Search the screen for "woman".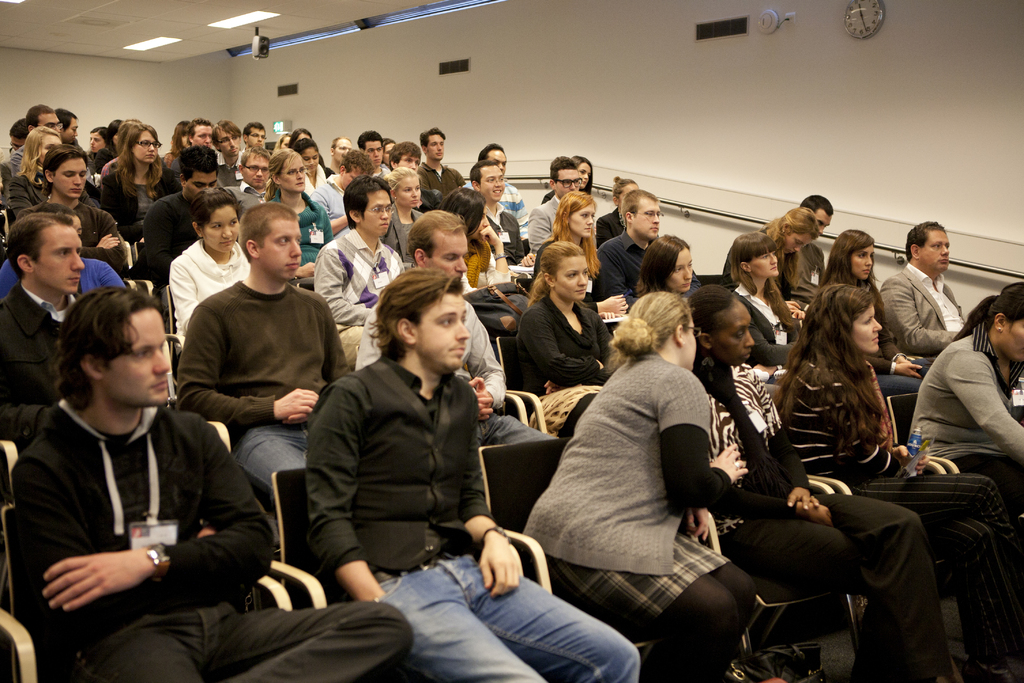
Found at l=515, t=238, r=614, b=399.
